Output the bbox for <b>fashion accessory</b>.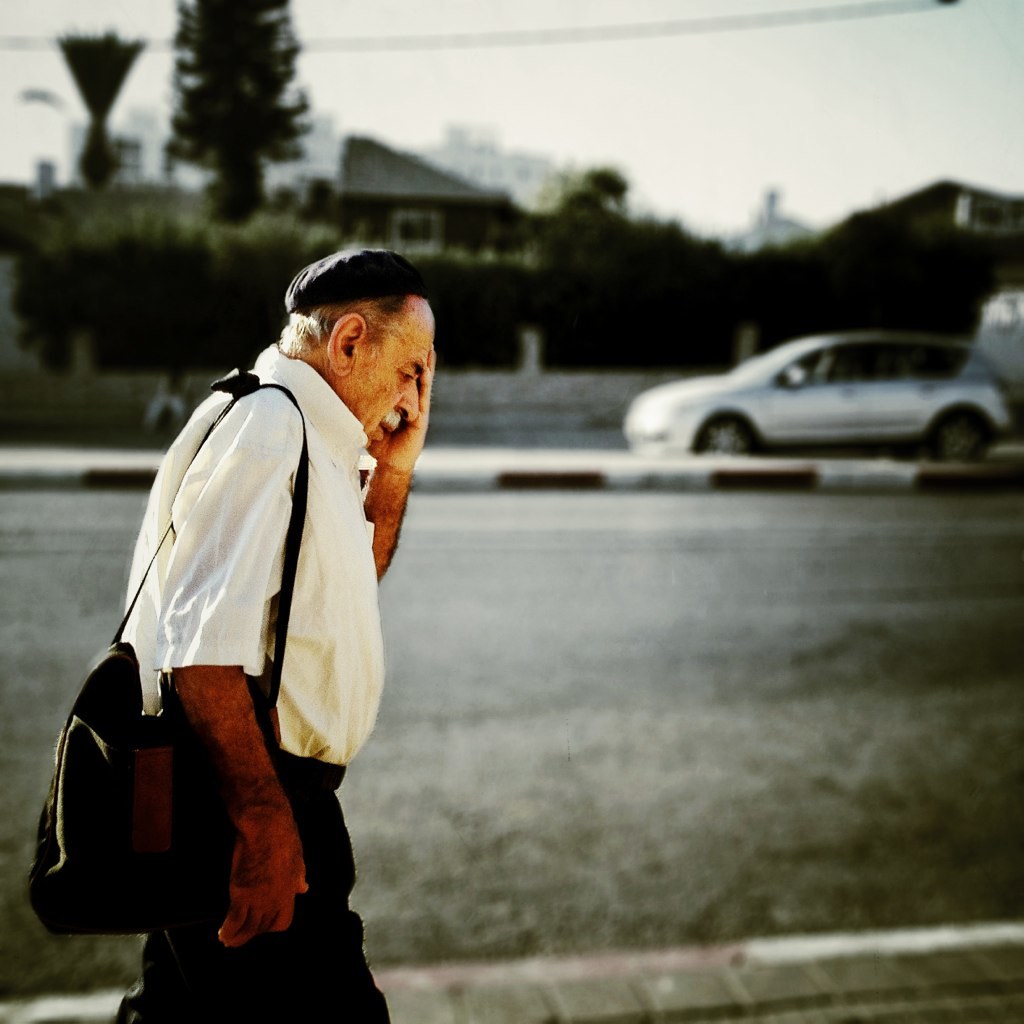
<bbox>27, 361, 316, 938</bbox>.
